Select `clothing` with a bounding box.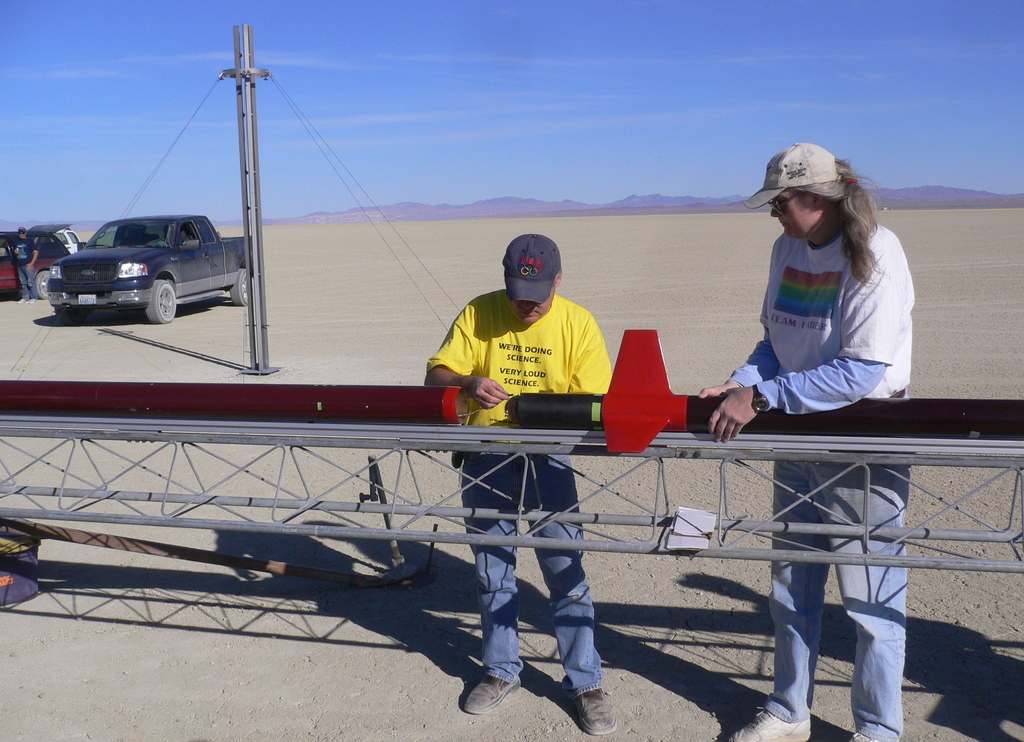
(417, 253, 618, 422).
